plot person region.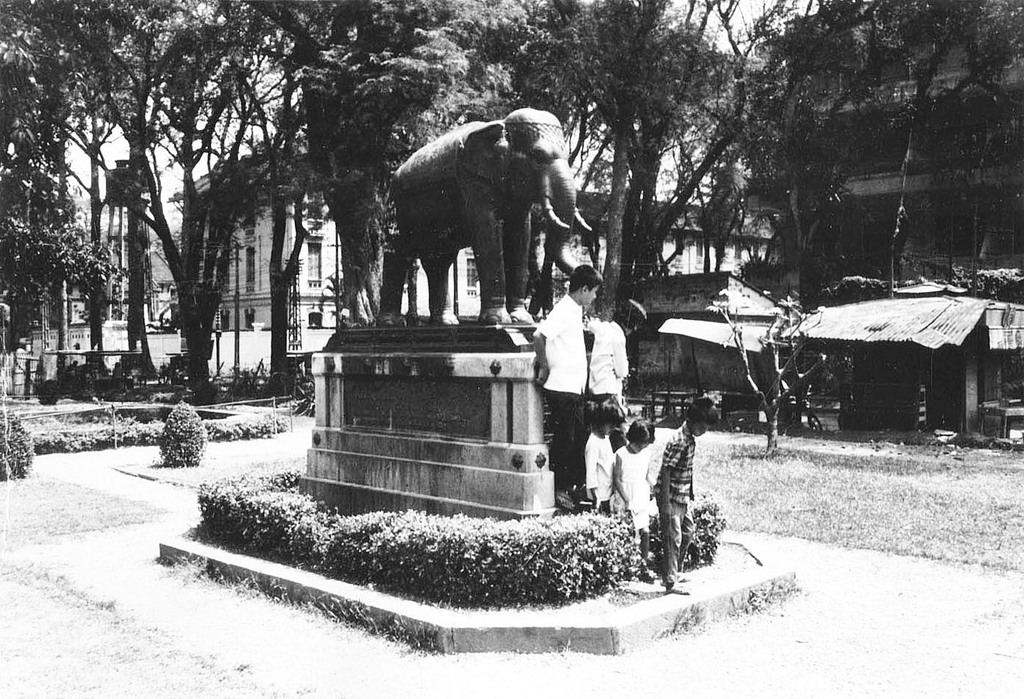
Plotted at x1=656 y1=399 x2=705 y2=590.
